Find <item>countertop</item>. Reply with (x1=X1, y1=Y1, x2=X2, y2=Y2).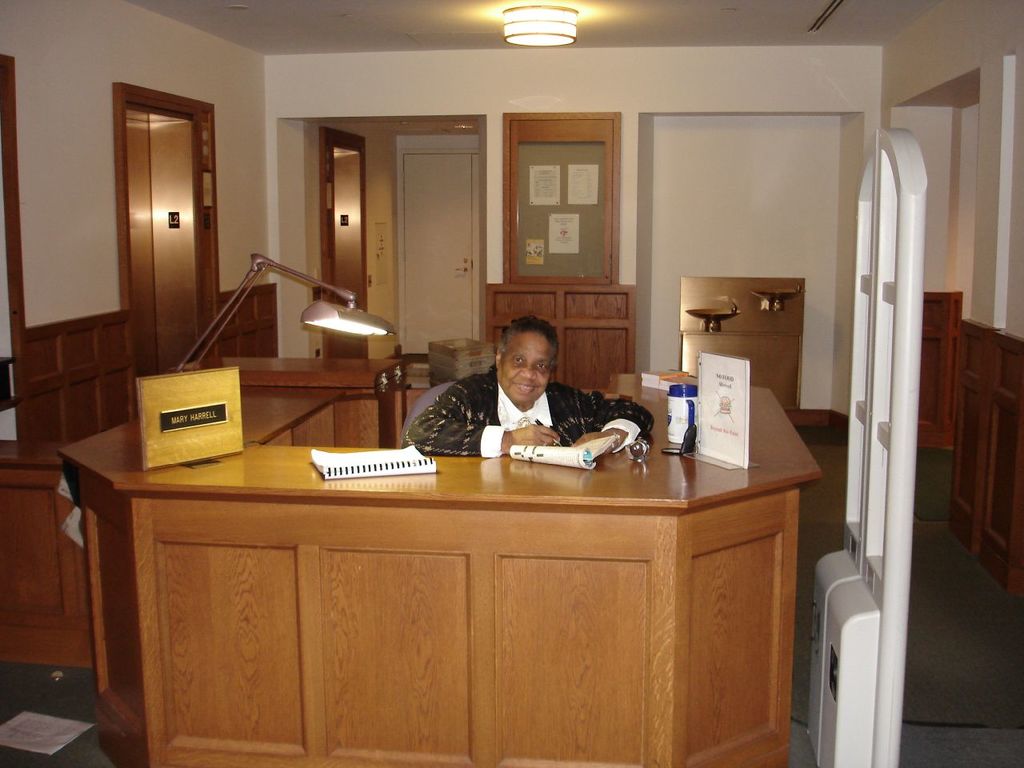
(x1=54, y1=352, x2=826, y2=767).
